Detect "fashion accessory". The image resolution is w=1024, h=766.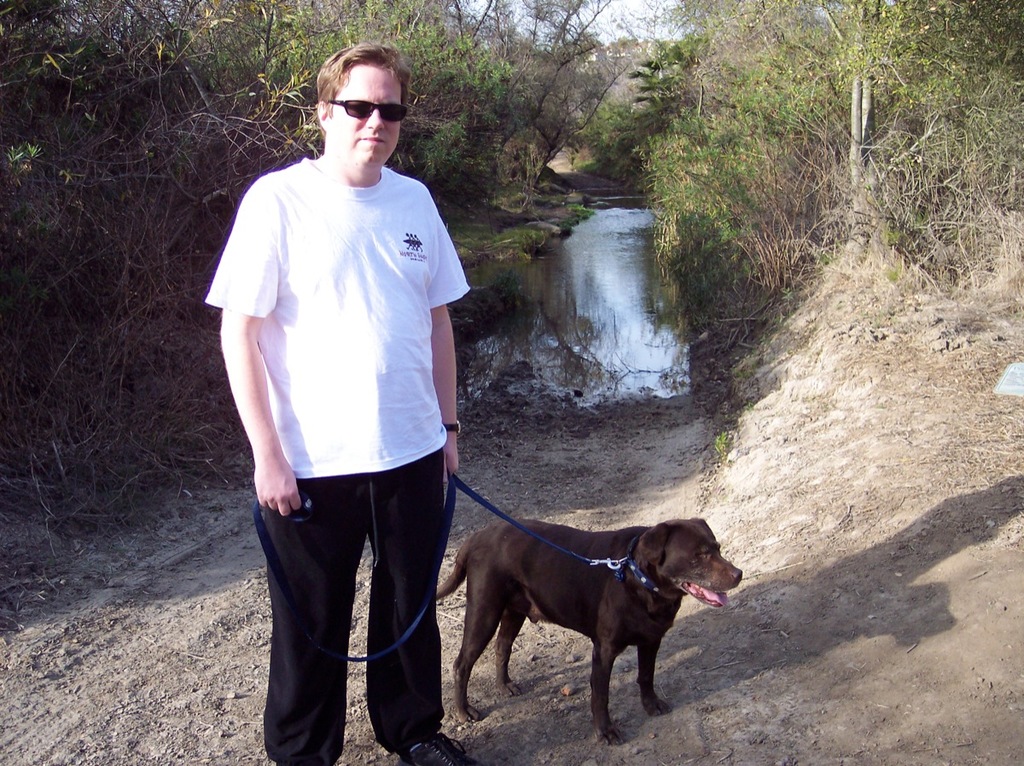
399/724/477/765.
